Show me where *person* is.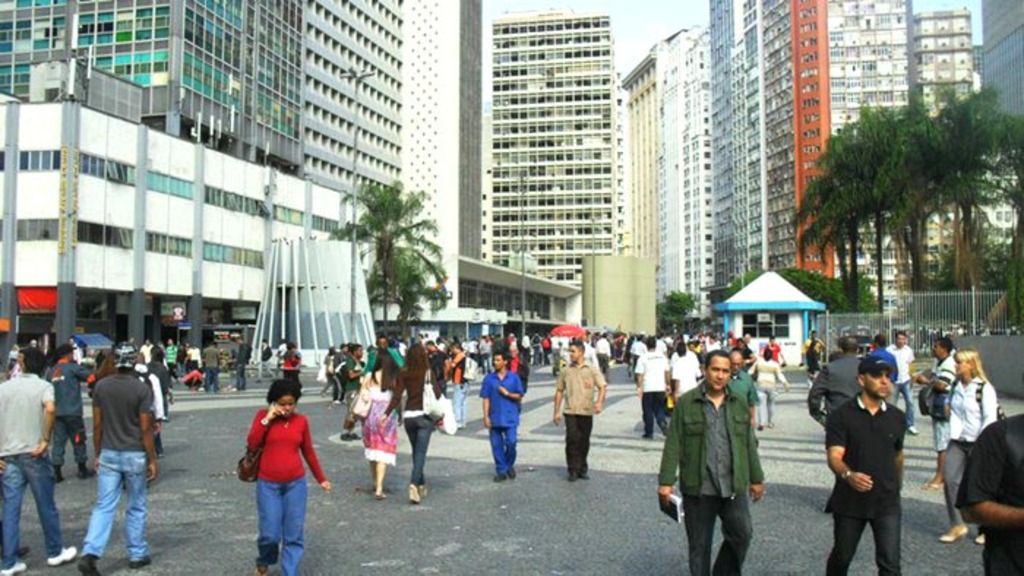
*person* is at box=[344, 349, 392, 509].
